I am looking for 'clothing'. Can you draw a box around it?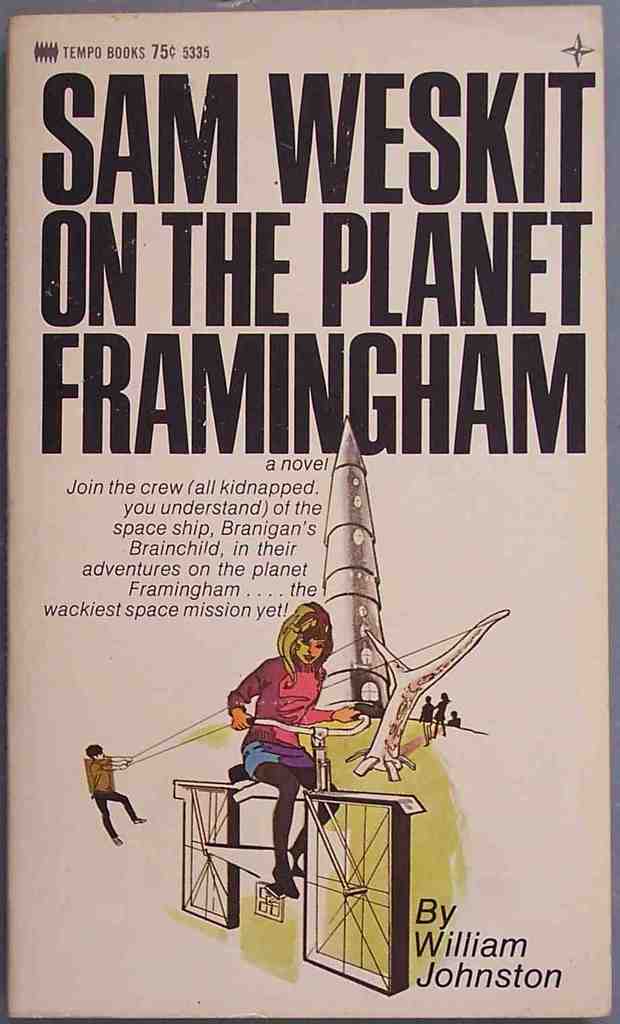
Sure, the bounding box is box=[222, 643, 334, 850].
